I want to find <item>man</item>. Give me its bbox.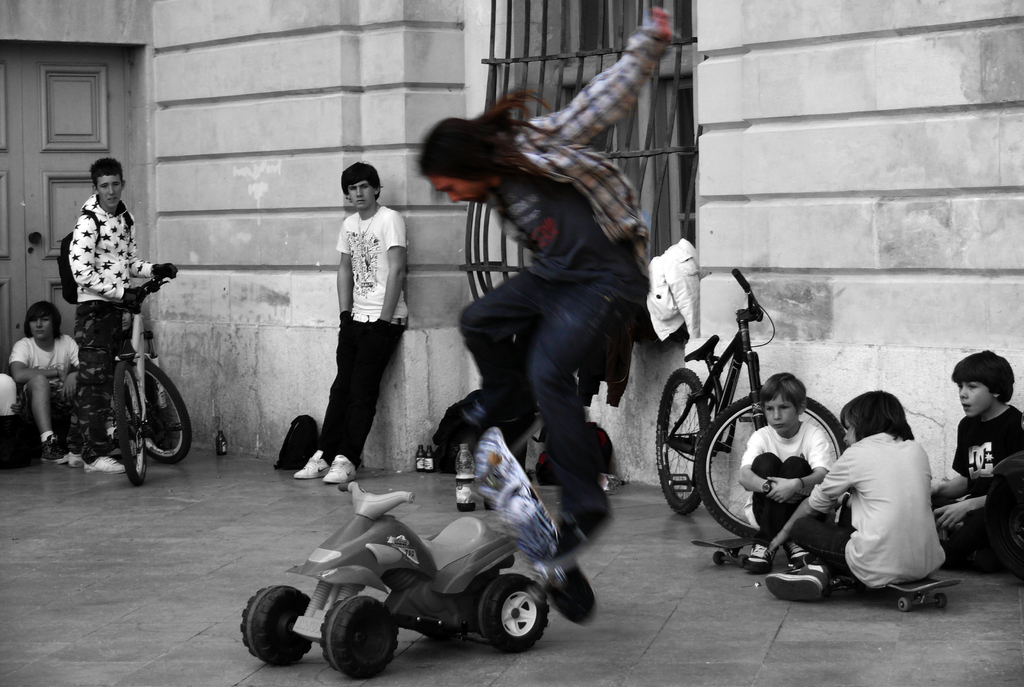
(11, 304, 82, 464).
